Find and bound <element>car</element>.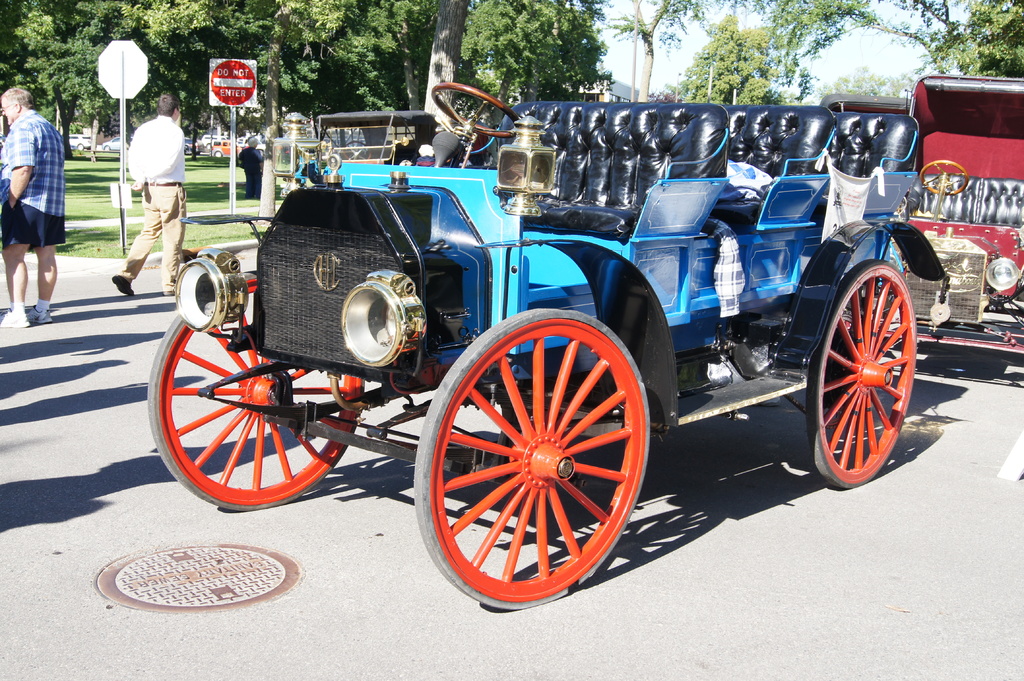
Bound: 148, 79, 916, 610.
